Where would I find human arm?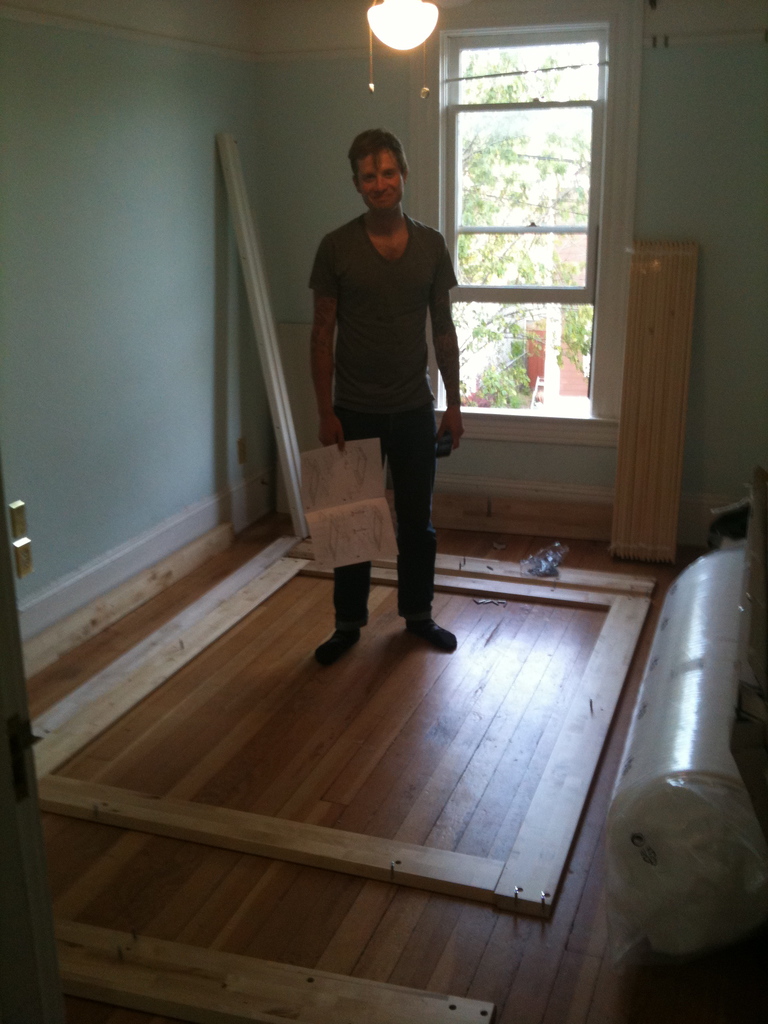
At select_region(305, 230, 364, 401).
